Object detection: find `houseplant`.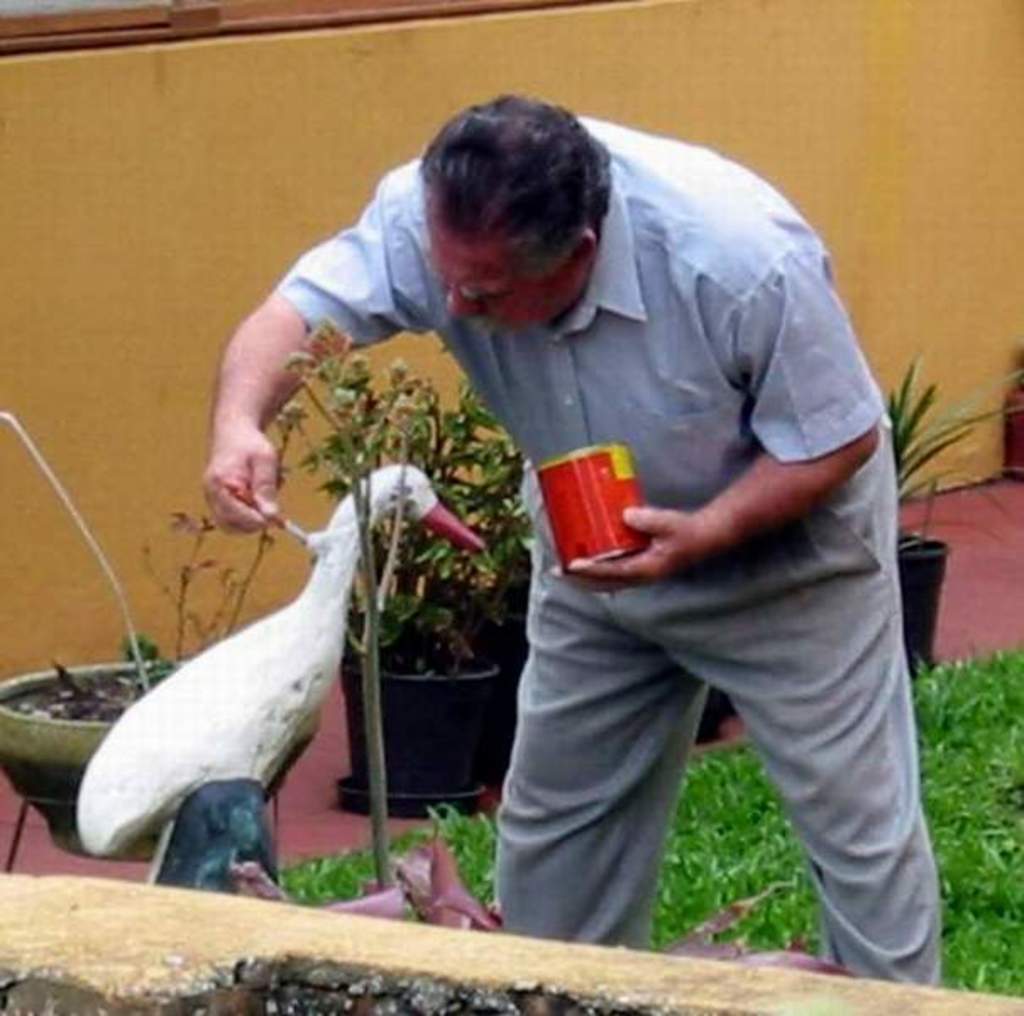
left=0, top=396, right=305, bottom=842.
